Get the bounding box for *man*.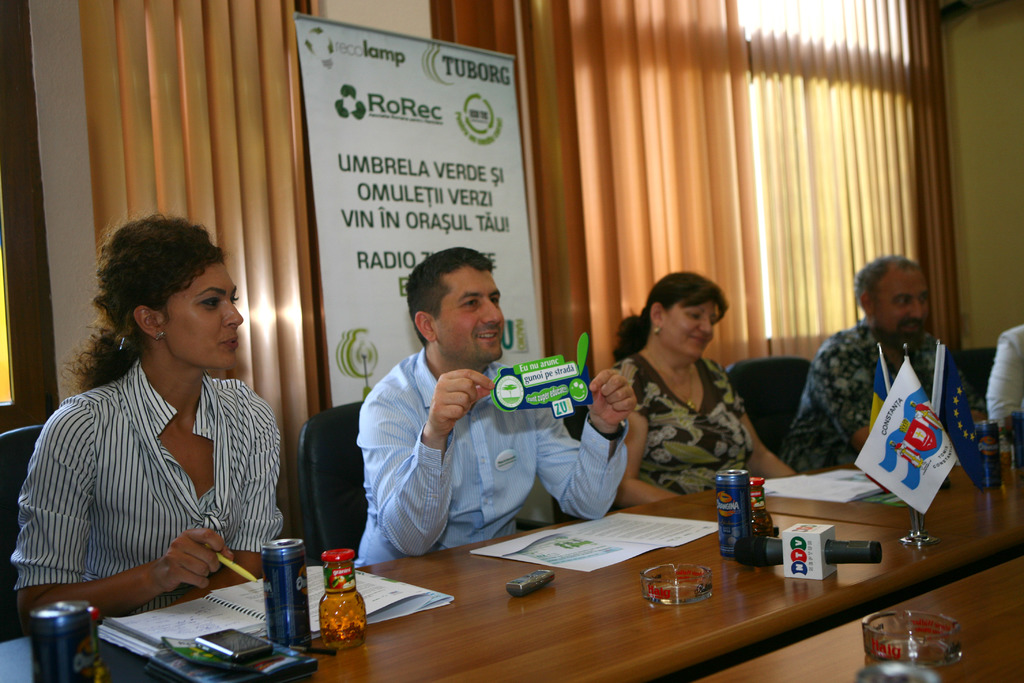
Rect(802, 242, 980, 539).
